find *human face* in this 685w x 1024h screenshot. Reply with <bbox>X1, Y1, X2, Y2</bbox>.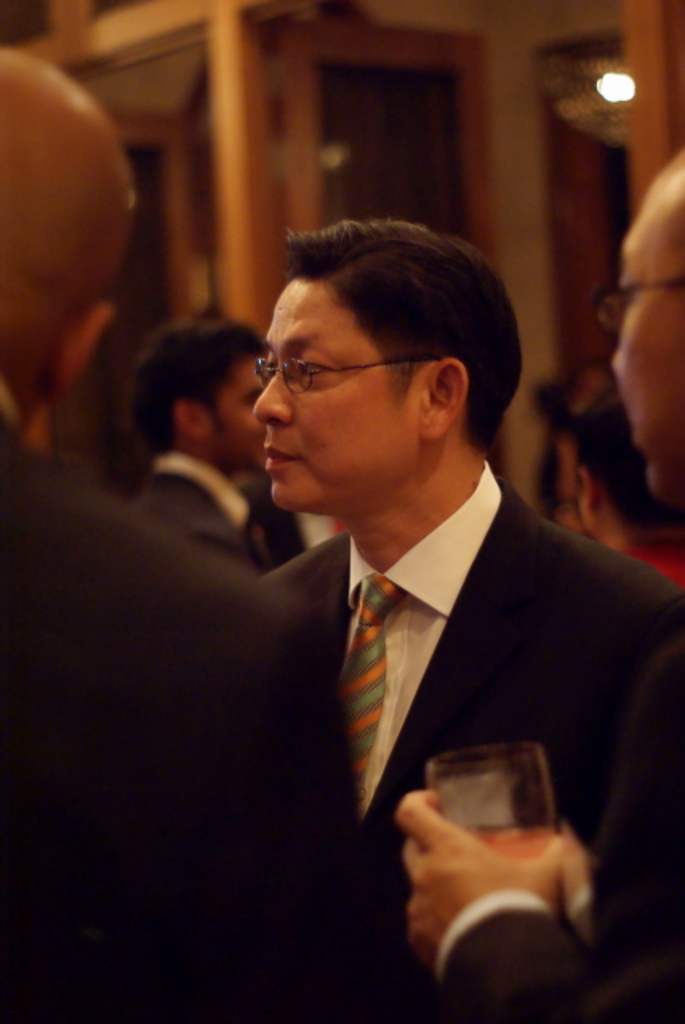
<bbox>248, 280, 413, 515</bbox>.
